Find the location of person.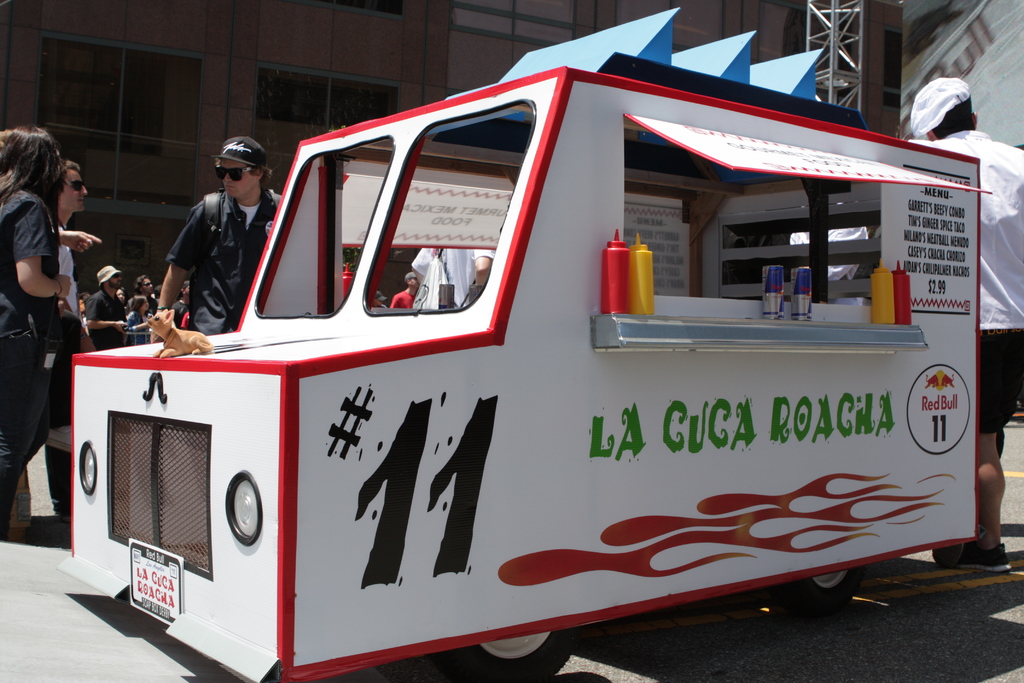
Location: <region>388, 268, 419, 307</region>.
